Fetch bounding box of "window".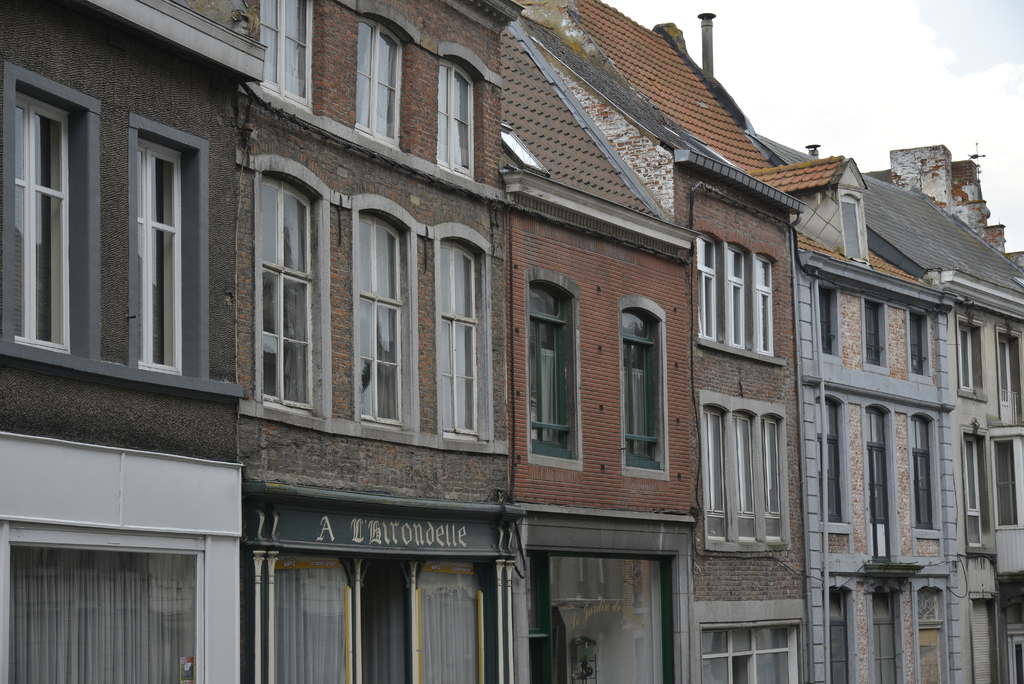
Bbox: {"left": 235, "top": 149, "right": 329, "bottom": 423}.
